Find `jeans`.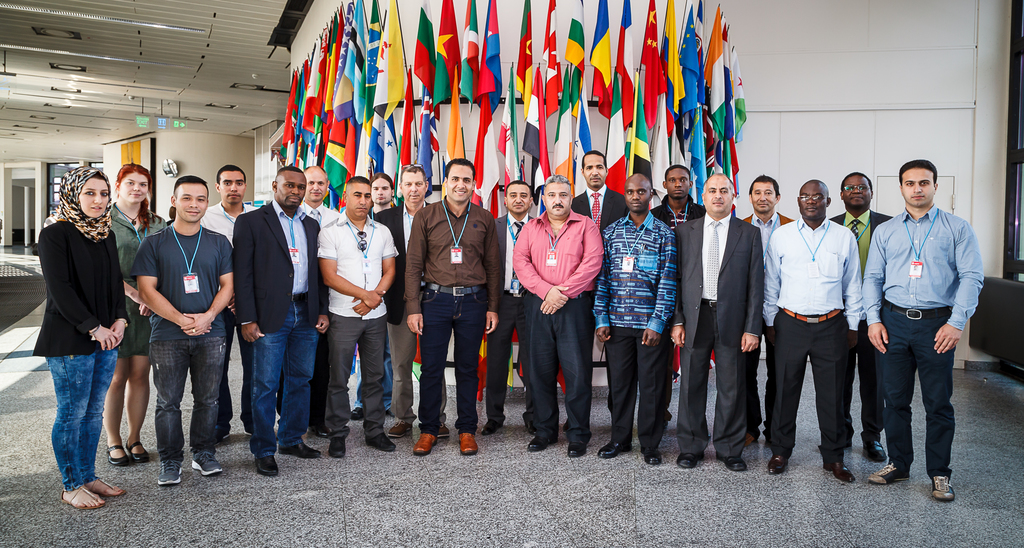
[360, 323, 396, 408].
